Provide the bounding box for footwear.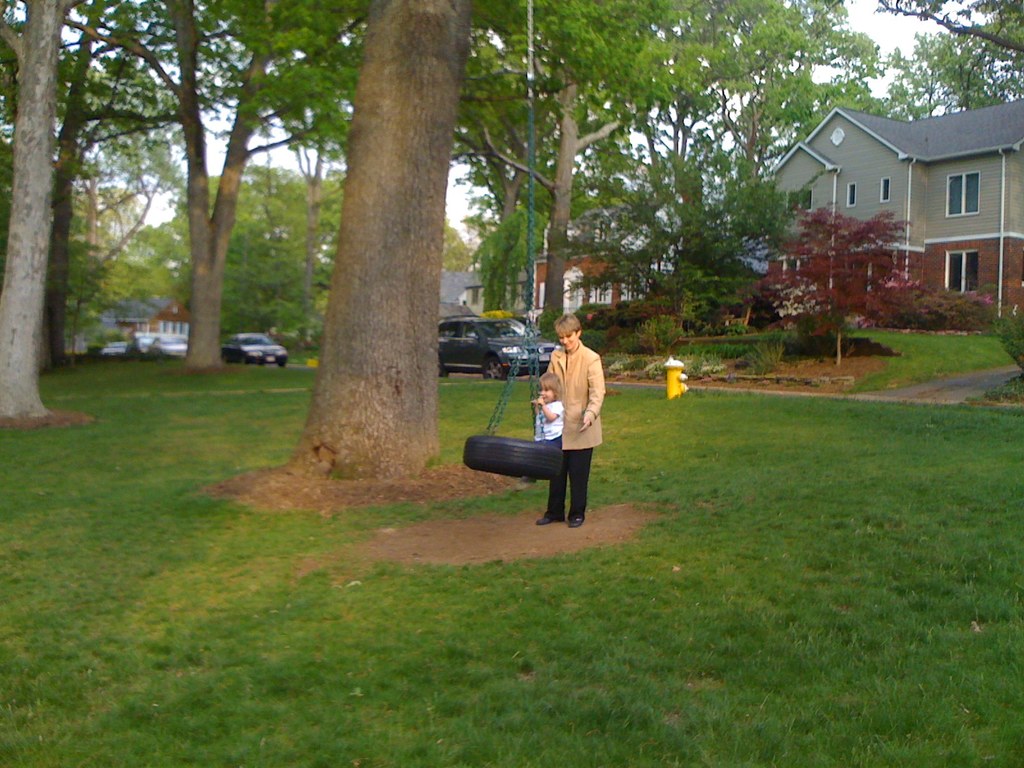
select_region(572, 511, 587, 531).
